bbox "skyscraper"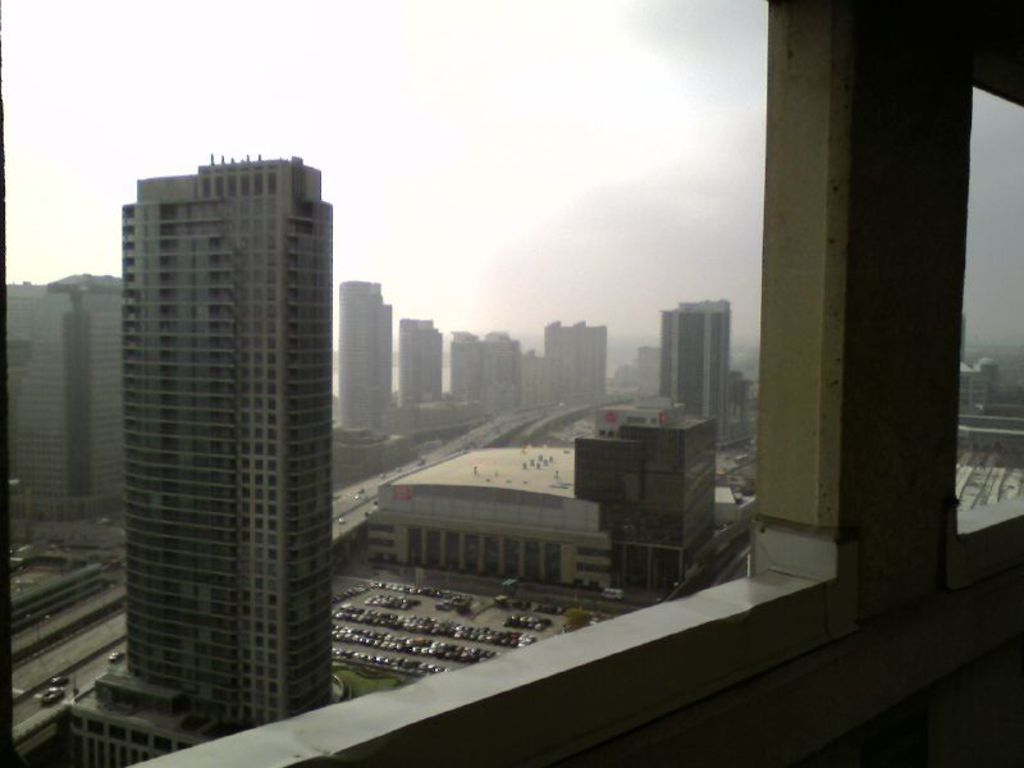
<region>83, 152, 365, 737</region>
